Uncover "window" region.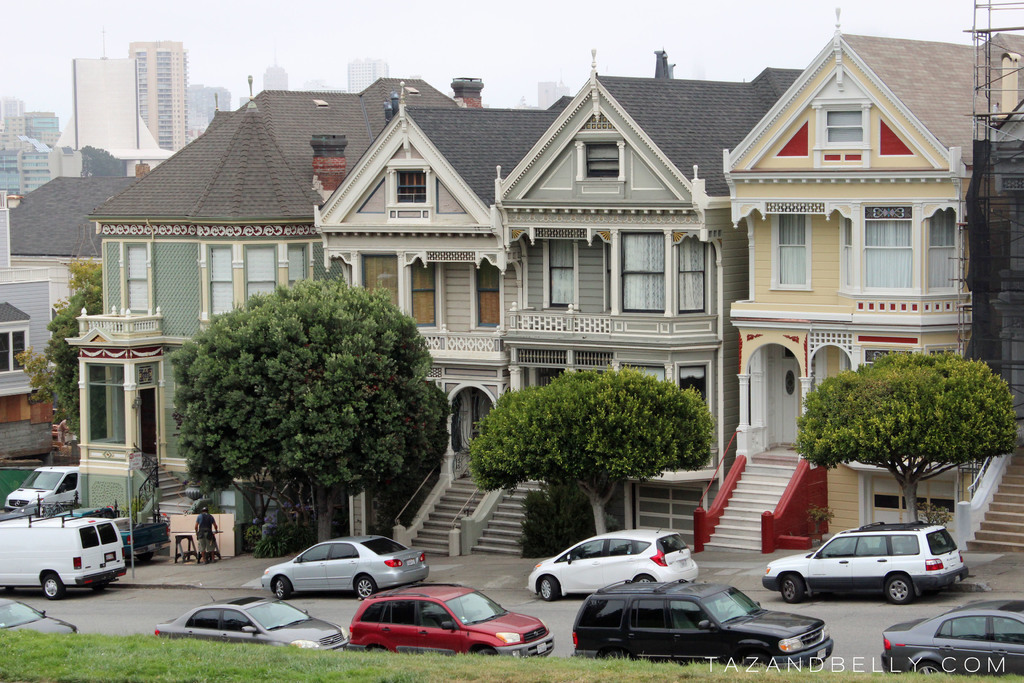
Uncovered: bbox=[395, 170, 422, 202].
